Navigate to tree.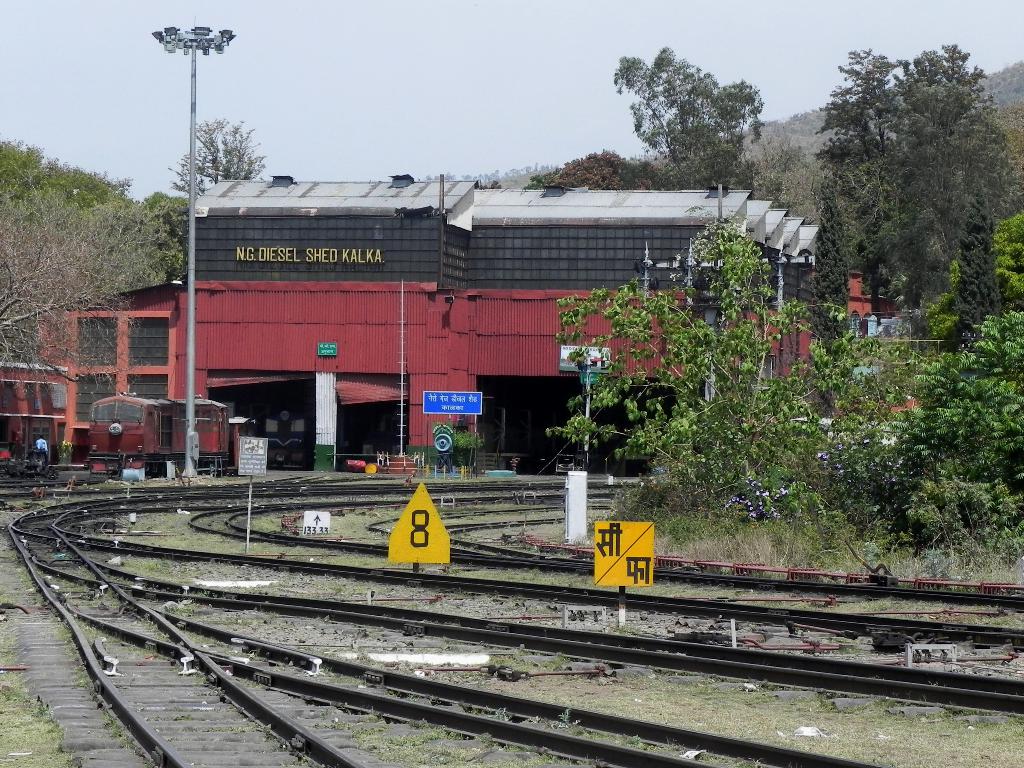
Navigation target: 980,98,1023,214.
